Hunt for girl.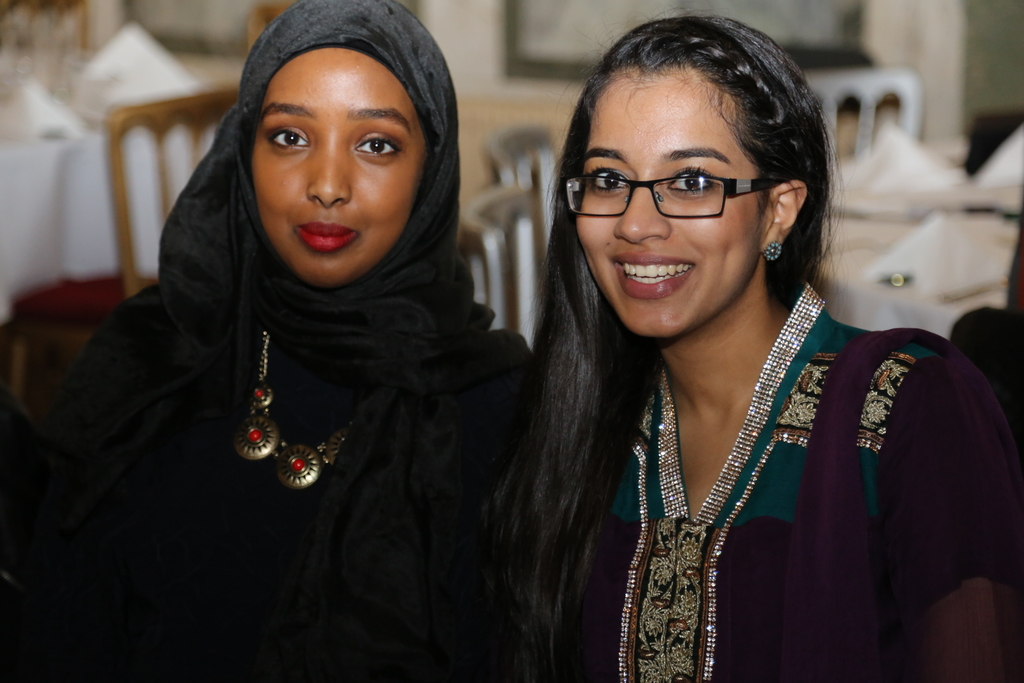
Hunted down at box=[476, 4, 1021, 682].
